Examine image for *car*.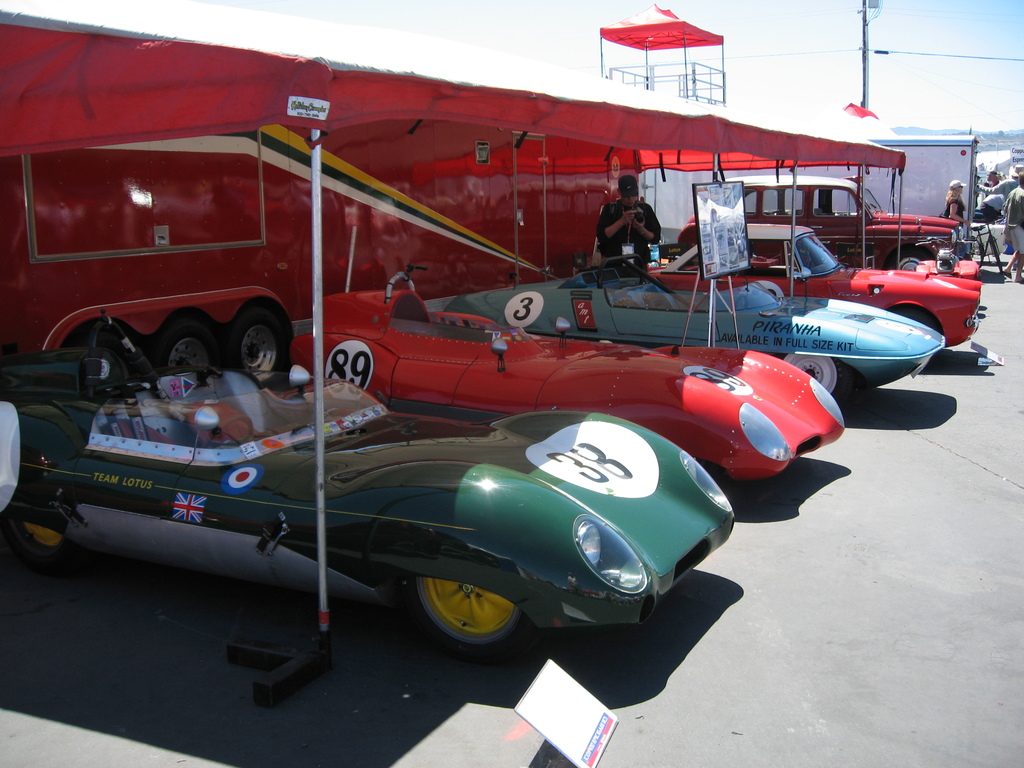
Examination result: l=642, t=219, r=993, b=358.
